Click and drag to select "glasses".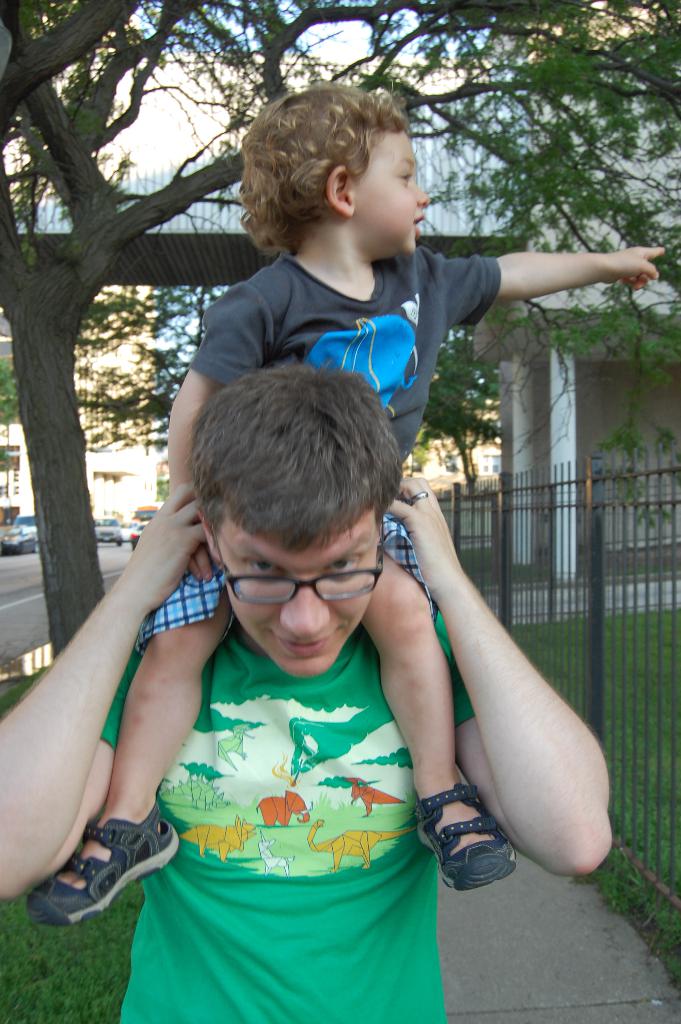
Selection: bbox(235, 566, 377, 623).
